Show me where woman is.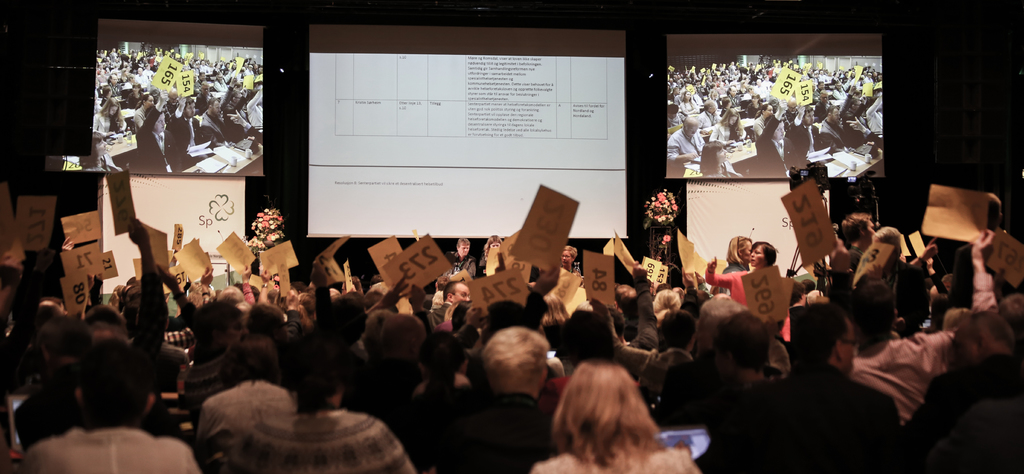
woman is at 196,71,207,88.
